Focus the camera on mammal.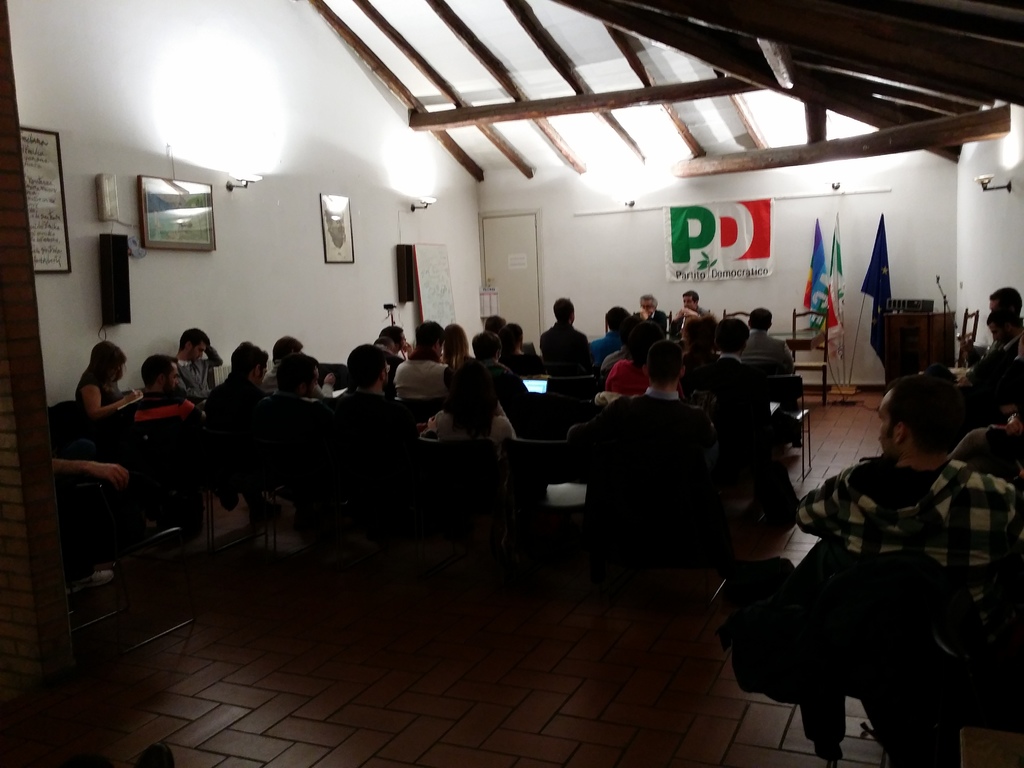
Focus region: 139/351/189/403.
